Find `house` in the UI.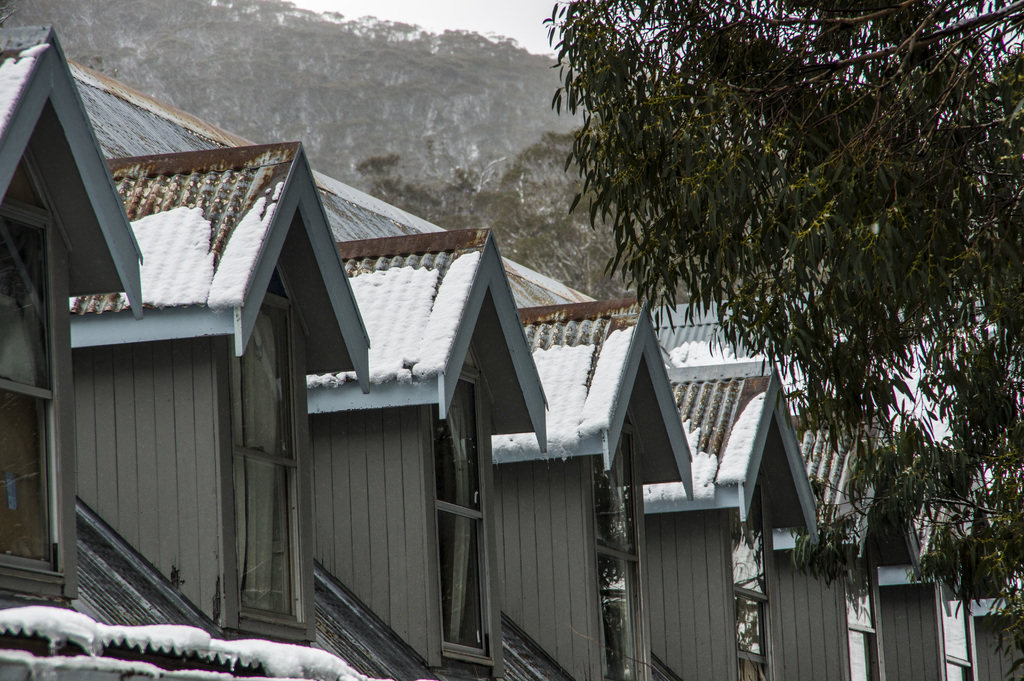
UI element at 627, 356, 828, 679.
